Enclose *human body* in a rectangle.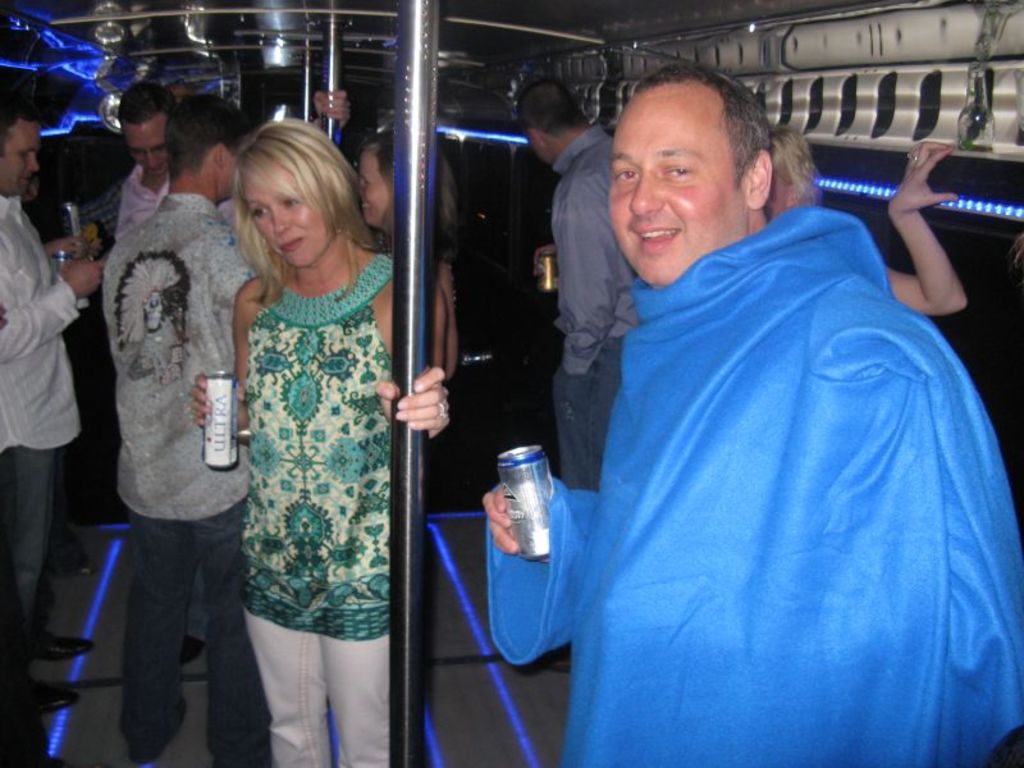
detection(0, 99, 105, 712).
